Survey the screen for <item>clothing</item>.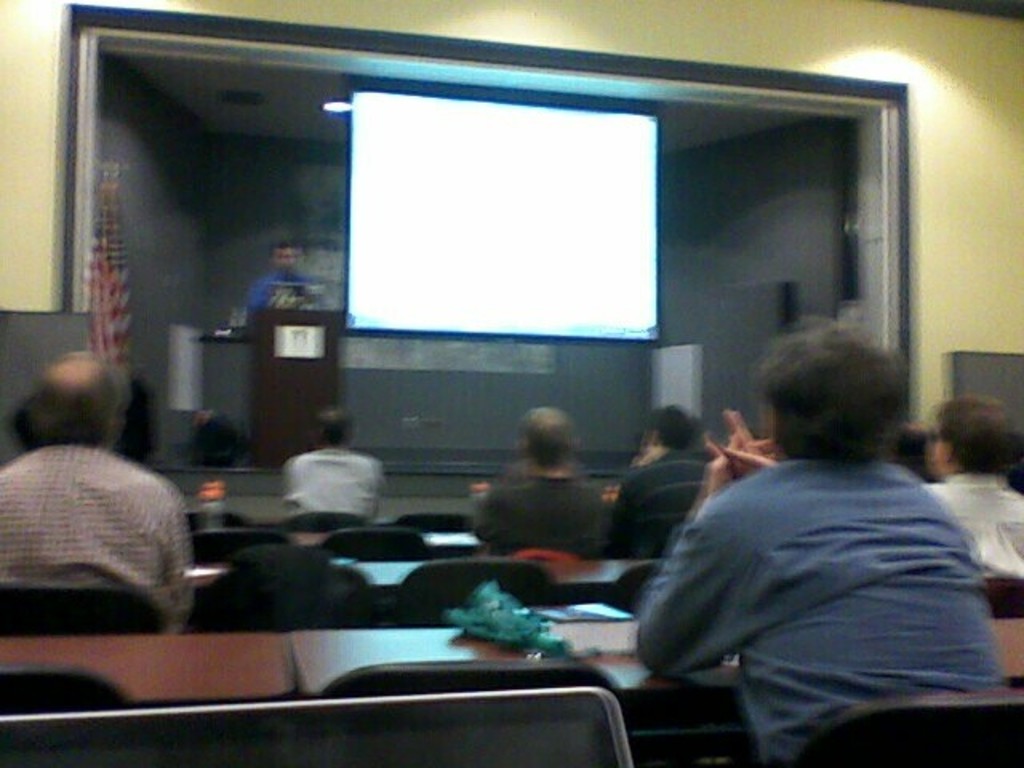
Survey found: BBox(0, 440, 189, 659).
